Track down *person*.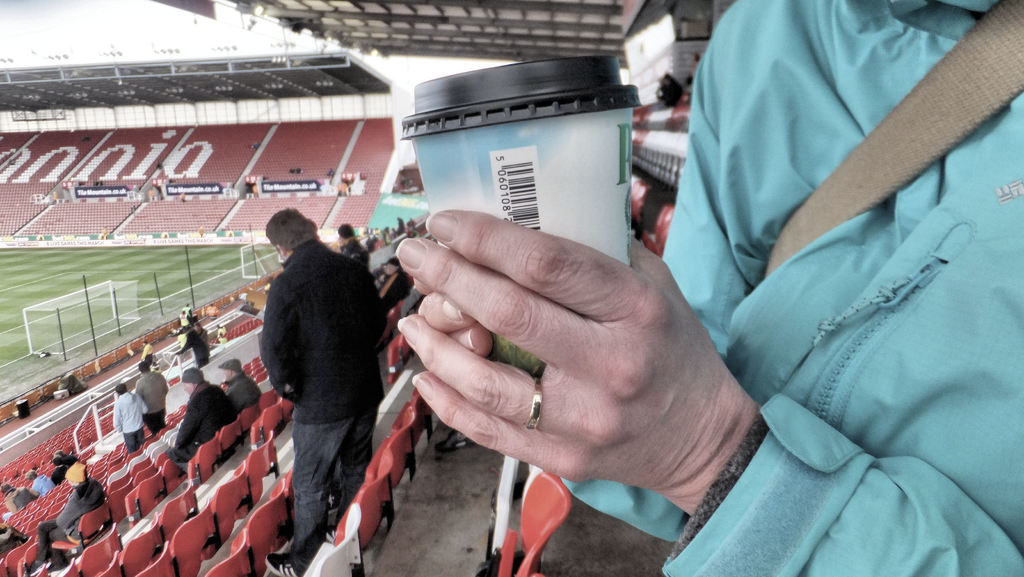
Tracked to (174, 311, 218, 373).
